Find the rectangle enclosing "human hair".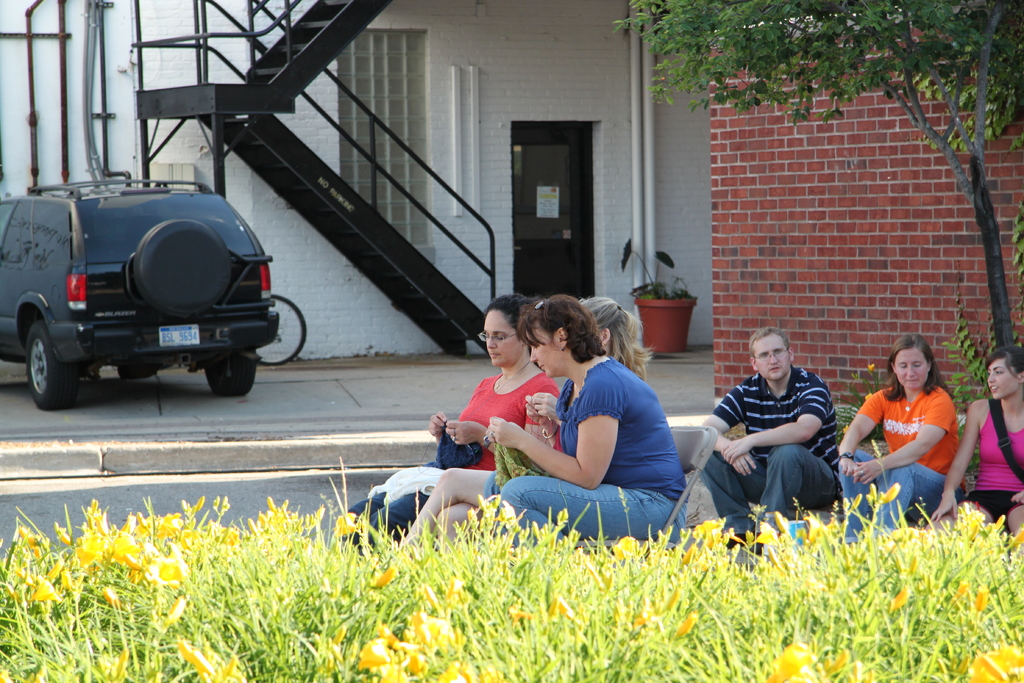
detection(485, 291, 535, 333).
